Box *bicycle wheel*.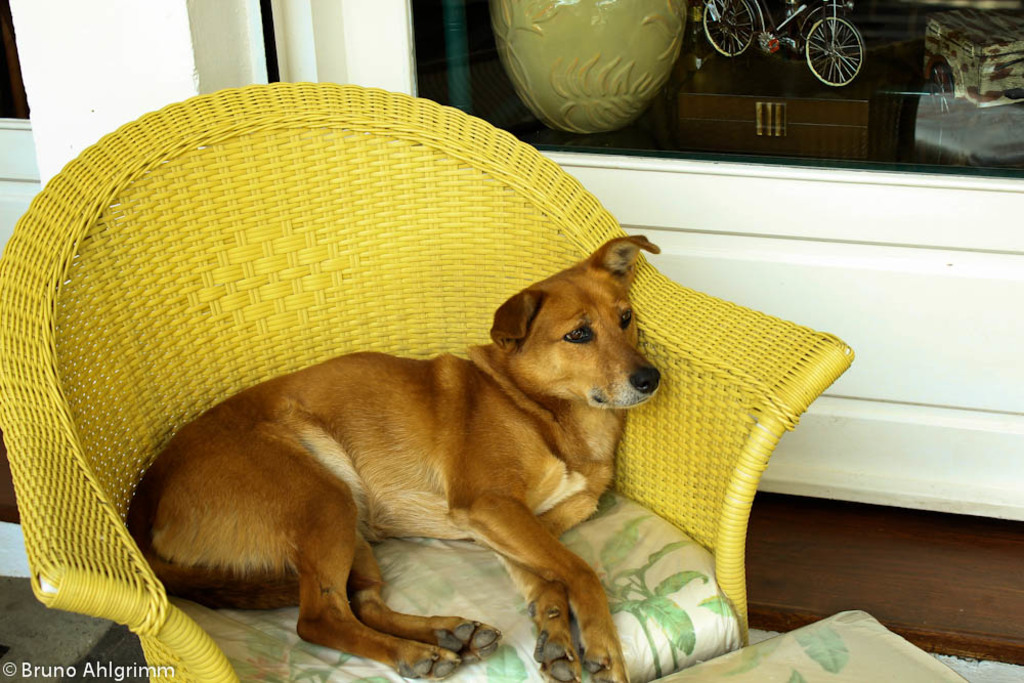
[802, 11, 890, 81].
